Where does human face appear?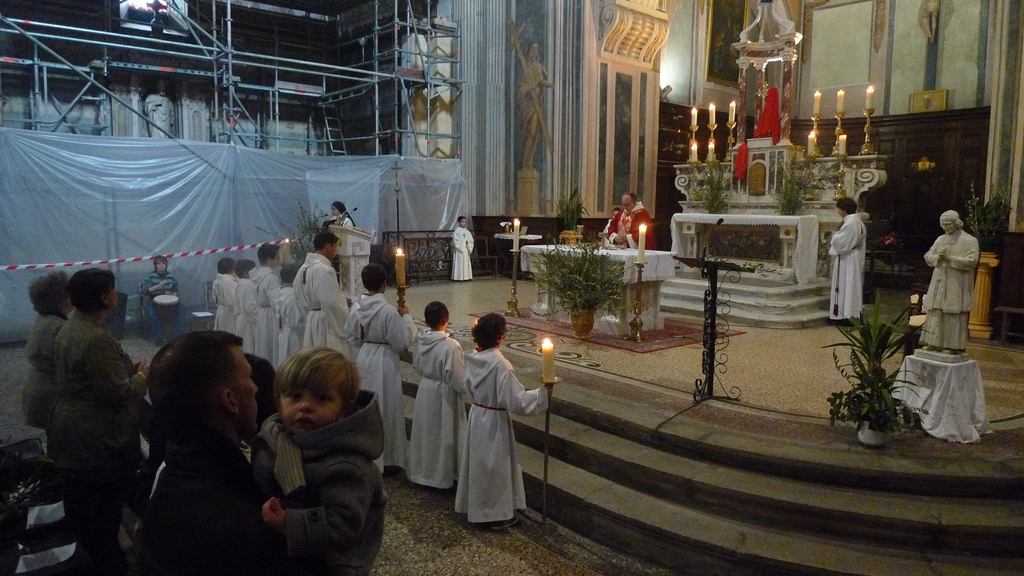
Appears at bbox=(274, 374, 340, 435).
